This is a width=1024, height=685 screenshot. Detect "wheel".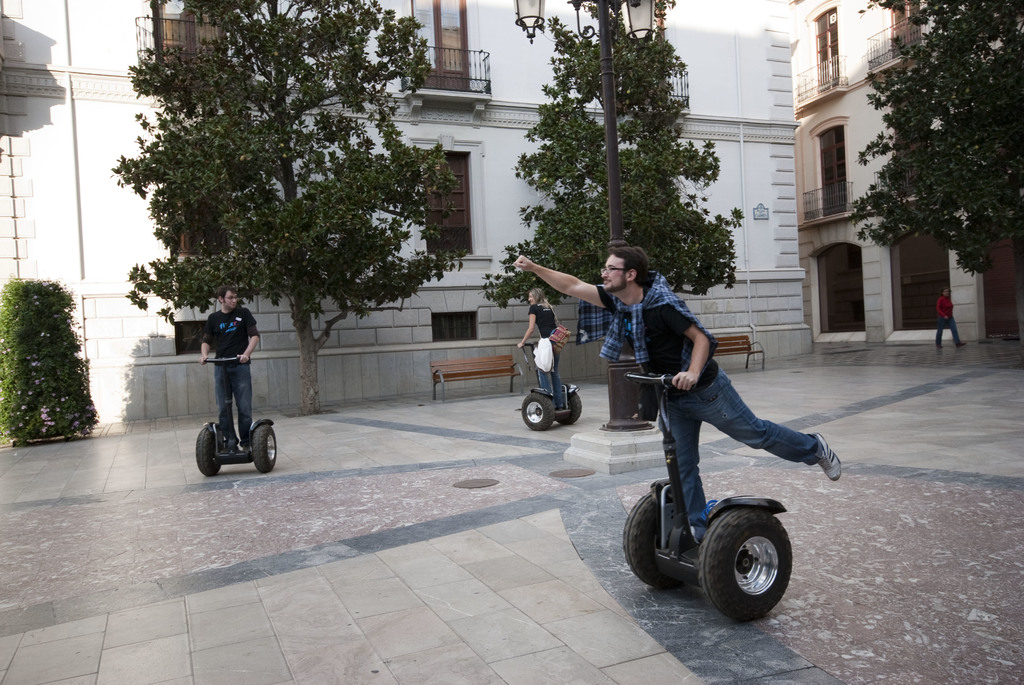
bbox=(521, 393, 555, 430).
